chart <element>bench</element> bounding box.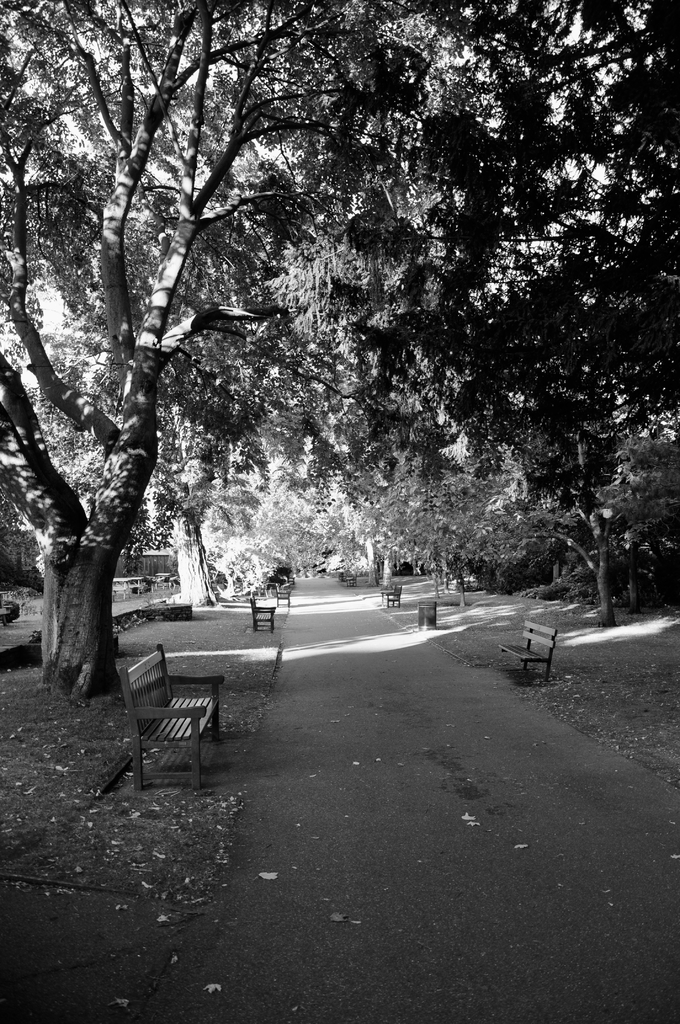
Charted: 248:595:277:633.
